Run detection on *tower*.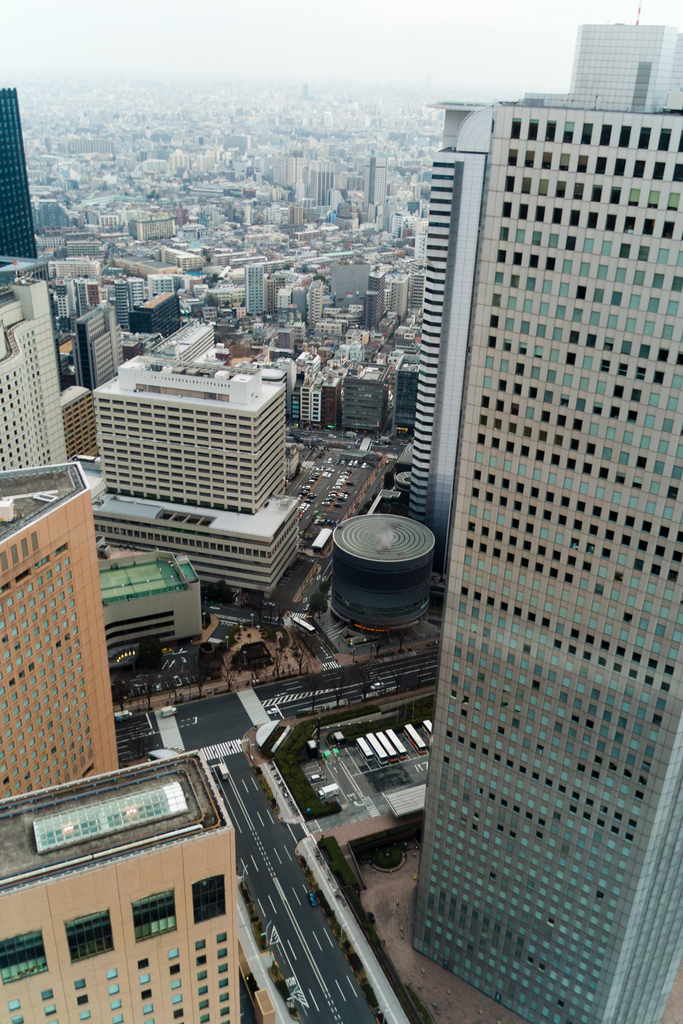
Result: [0, 85, 40, 269].
